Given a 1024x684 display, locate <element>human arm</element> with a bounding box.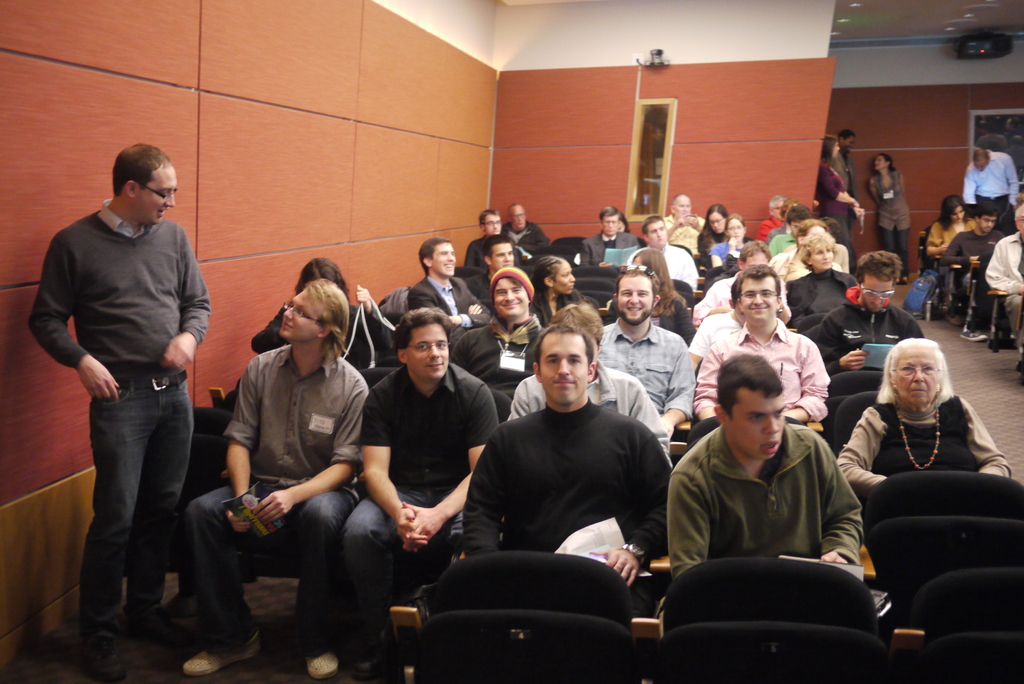
Located: <box>783,341,834,423</box>.
